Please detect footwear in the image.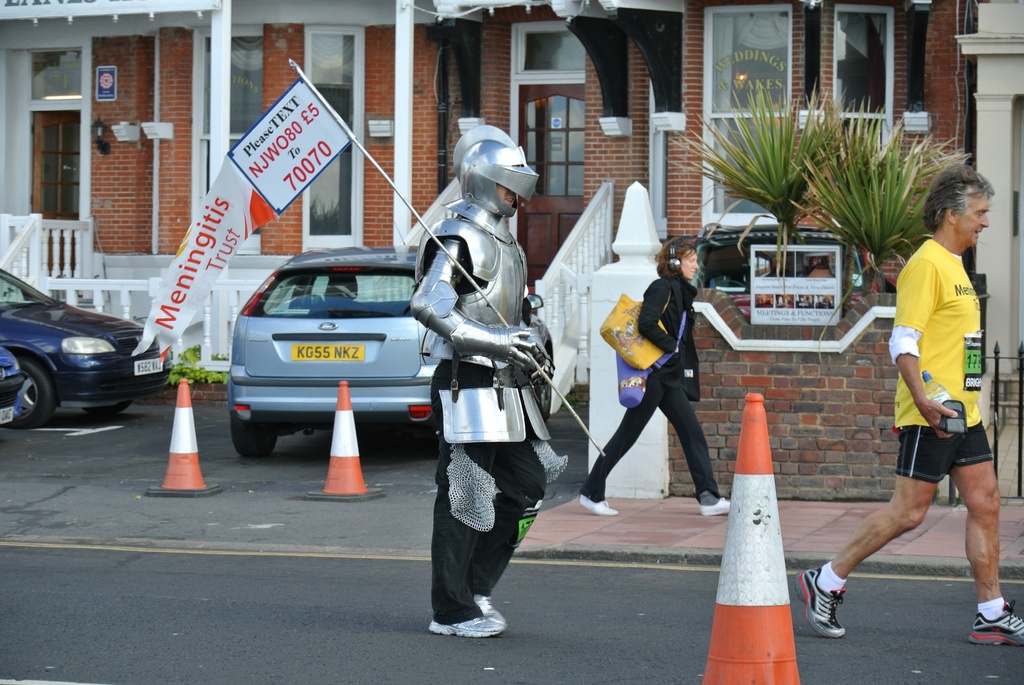
[794,564,847,642].
